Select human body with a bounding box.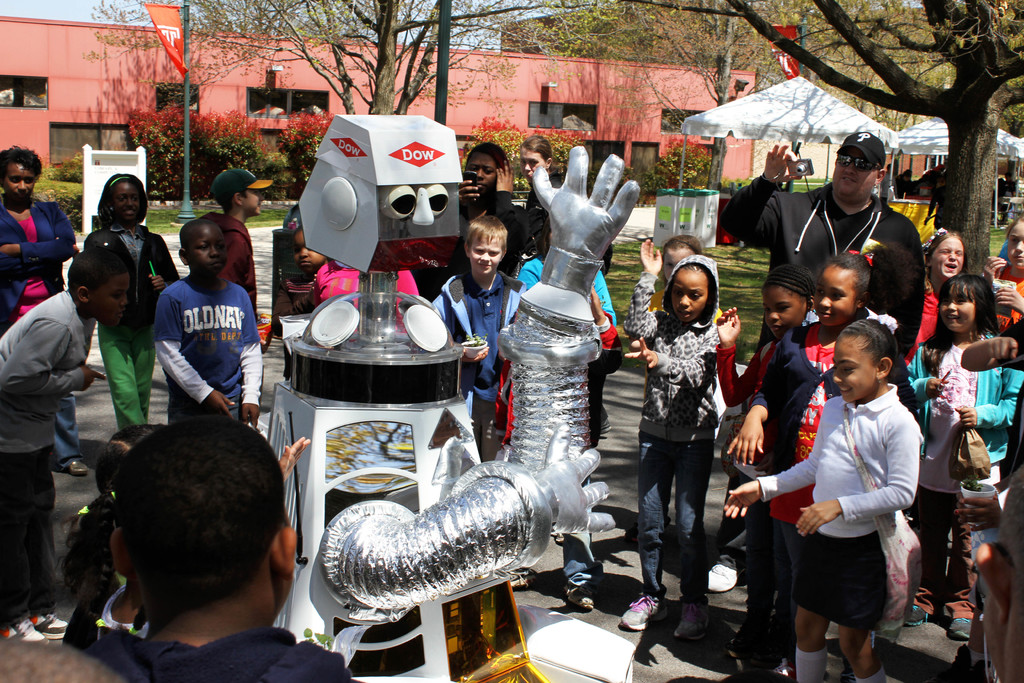
select_region(77, 170, 172, 429).
